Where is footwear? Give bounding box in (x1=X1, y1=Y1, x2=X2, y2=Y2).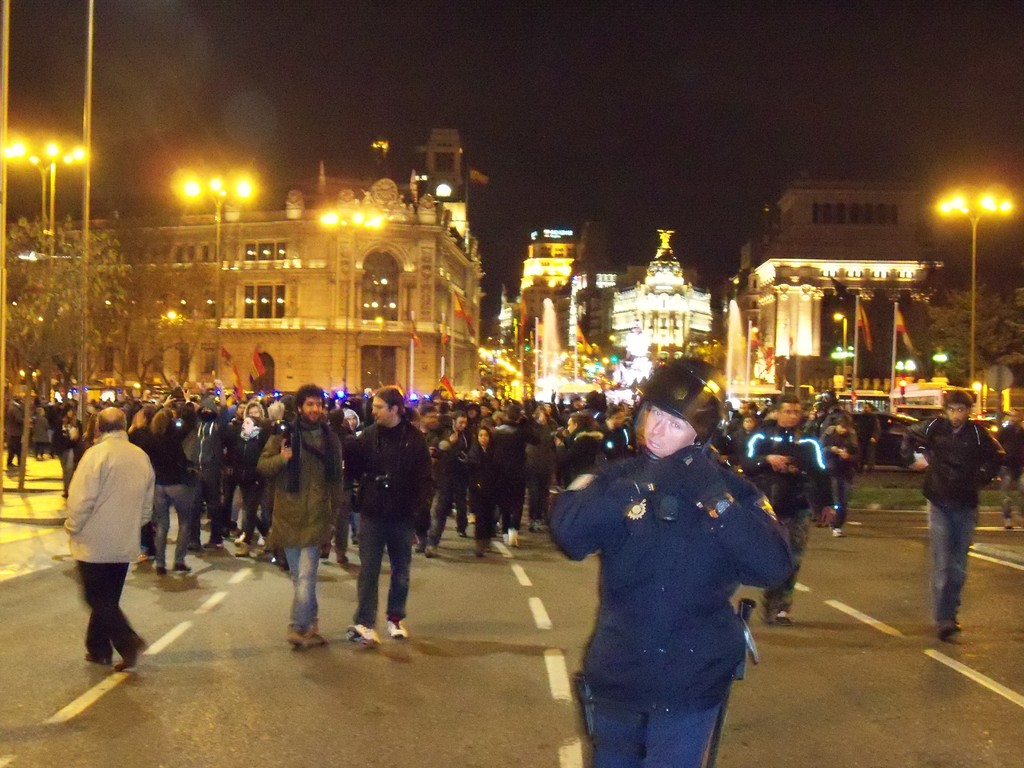
(x1=174, y1=567, x2=193, y2=577).
